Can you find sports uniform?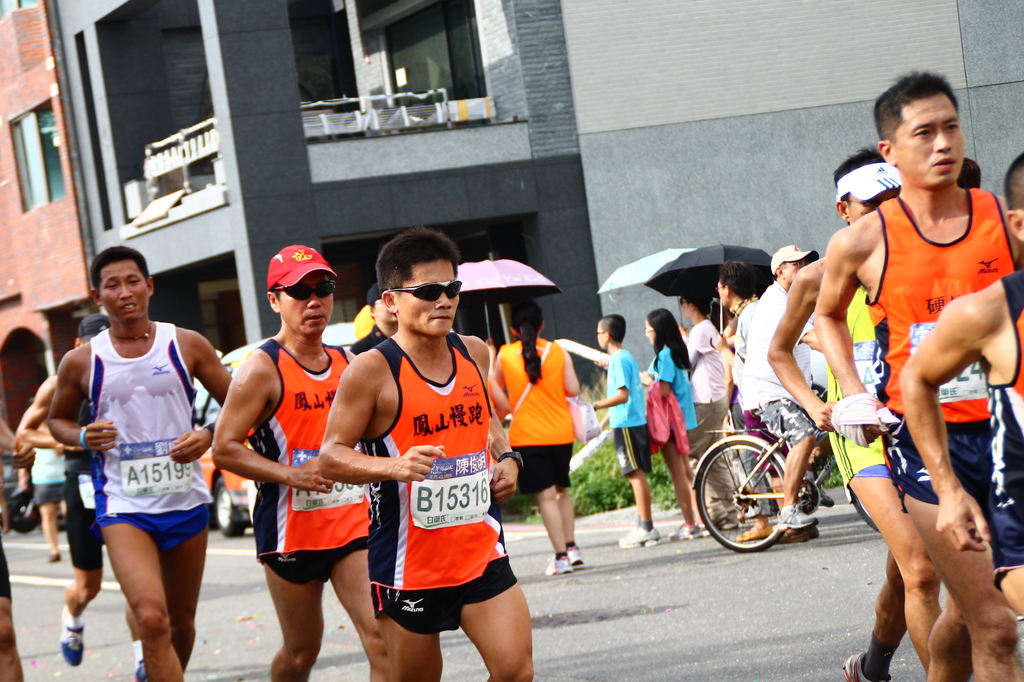
Yes, bounding box: box(742, 276, 815, 533).
